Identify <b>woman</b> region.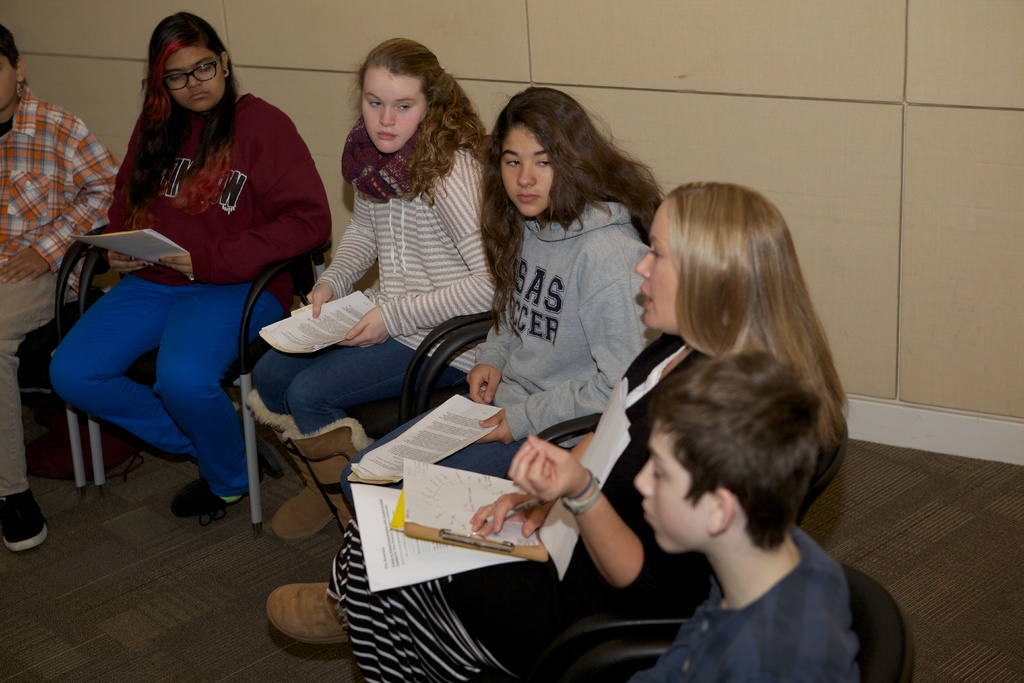
Region: [329, 83, 678, 487].
